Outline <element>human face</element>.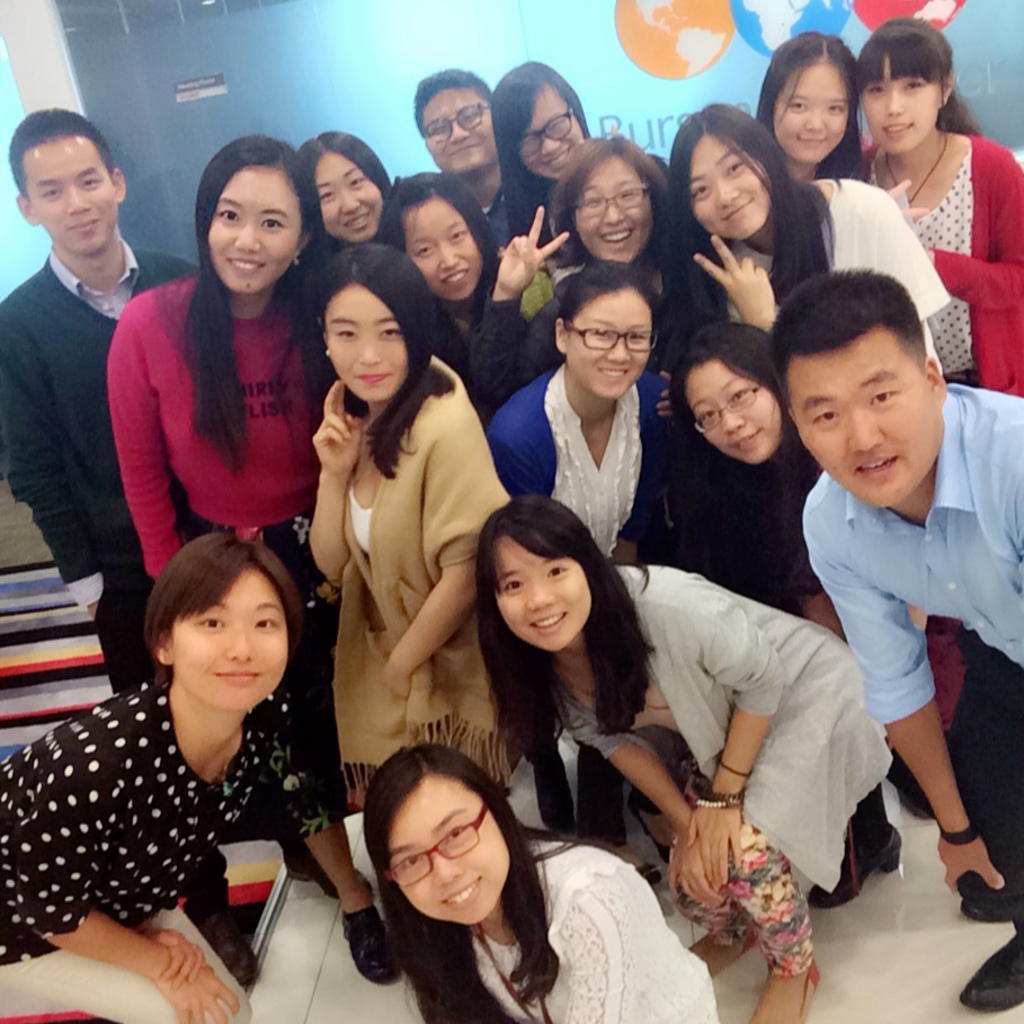
Outline: left=324, top=283, right=410, bottom=402.
